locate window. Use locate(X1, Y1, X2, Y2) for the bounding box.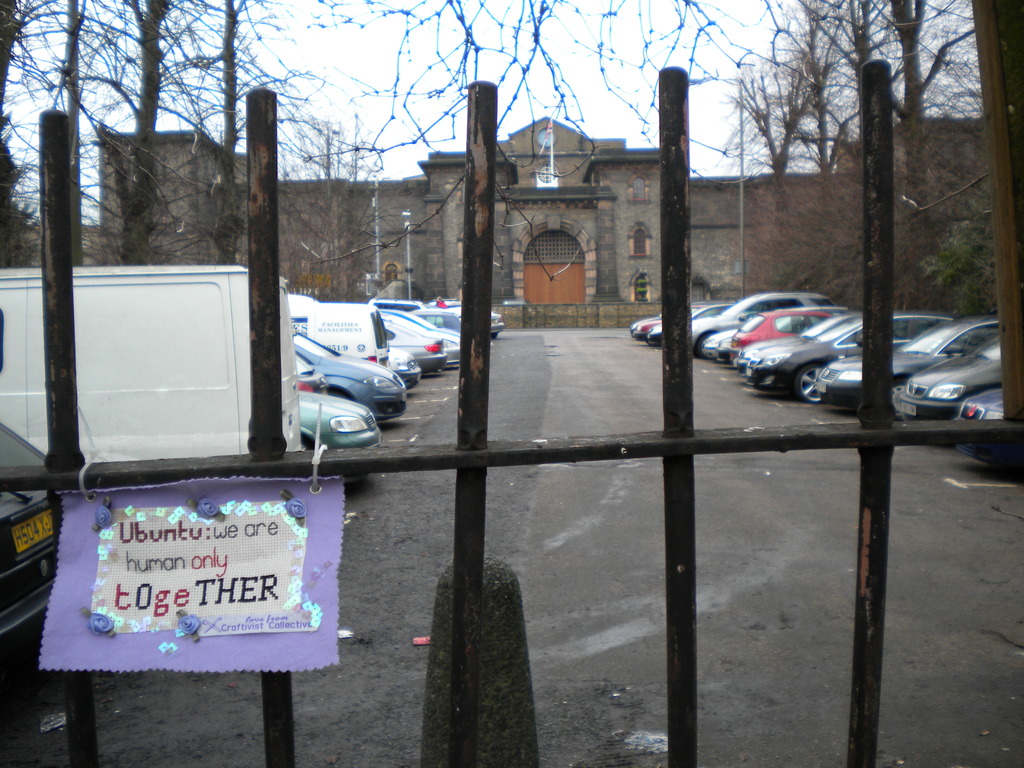
locate(632, 222, 652, 254).
